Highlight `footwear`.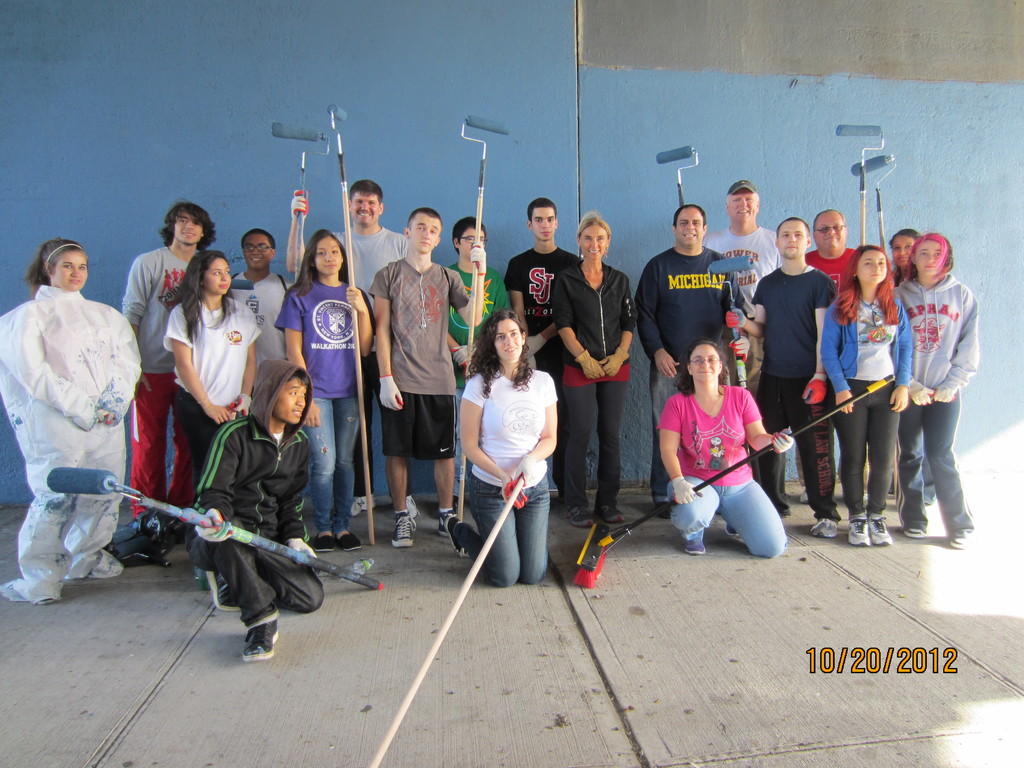
Highlighted region: select_region(448, 516, 474, 559).
